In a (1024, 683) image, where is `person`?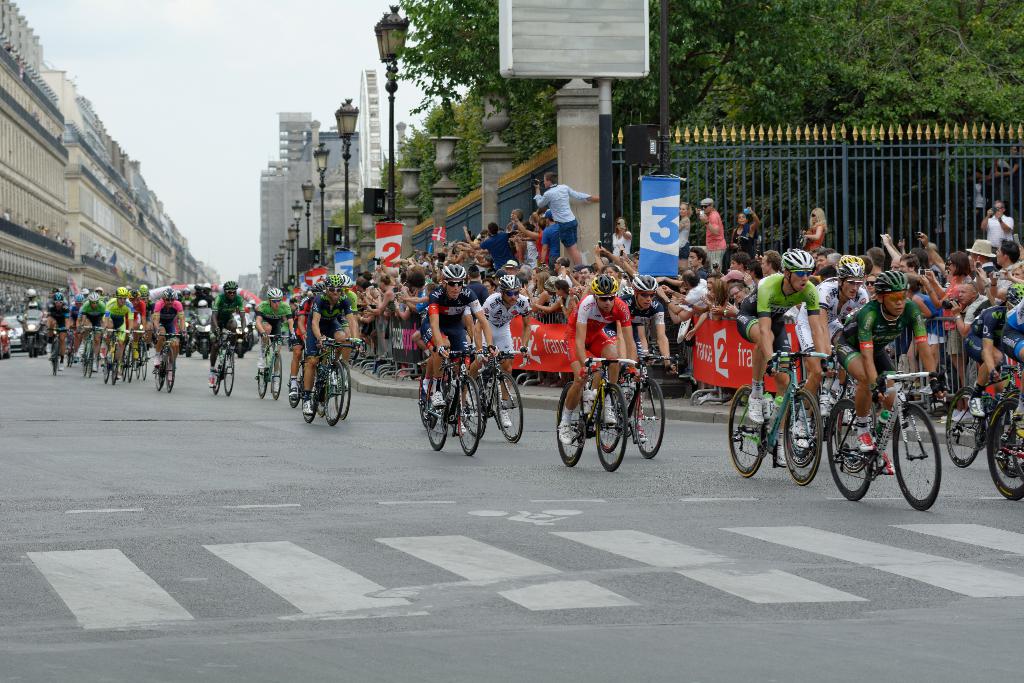
[151,288,186,372].
